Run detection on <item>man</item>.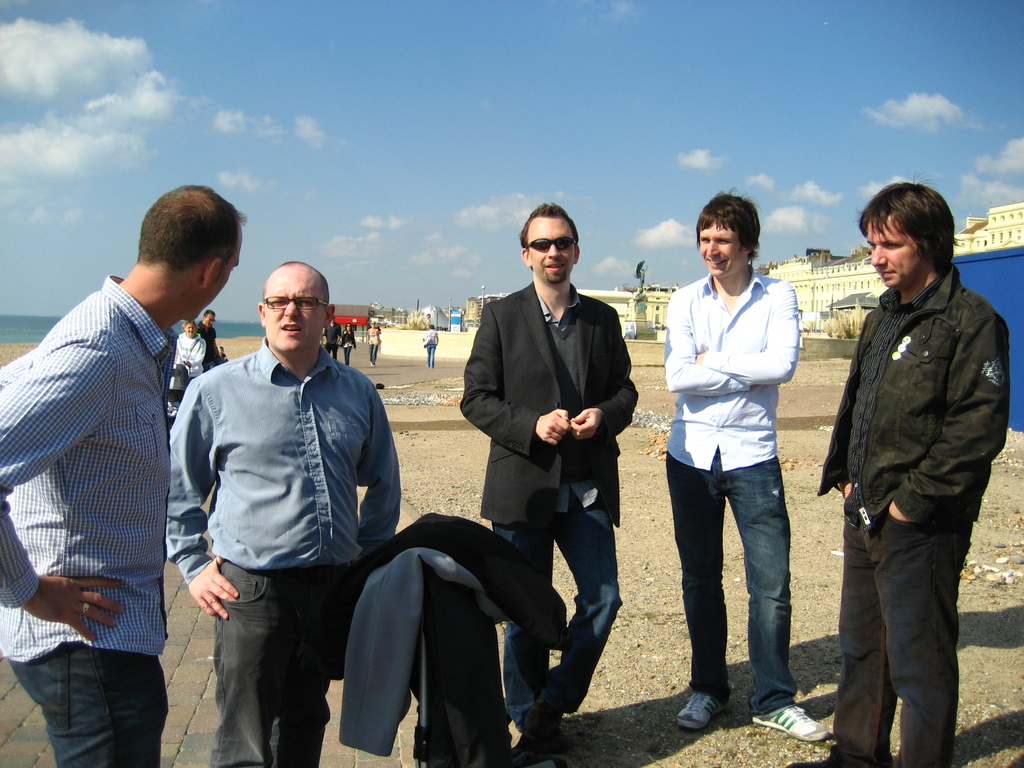
Result: 659, 179, 828, 742.
